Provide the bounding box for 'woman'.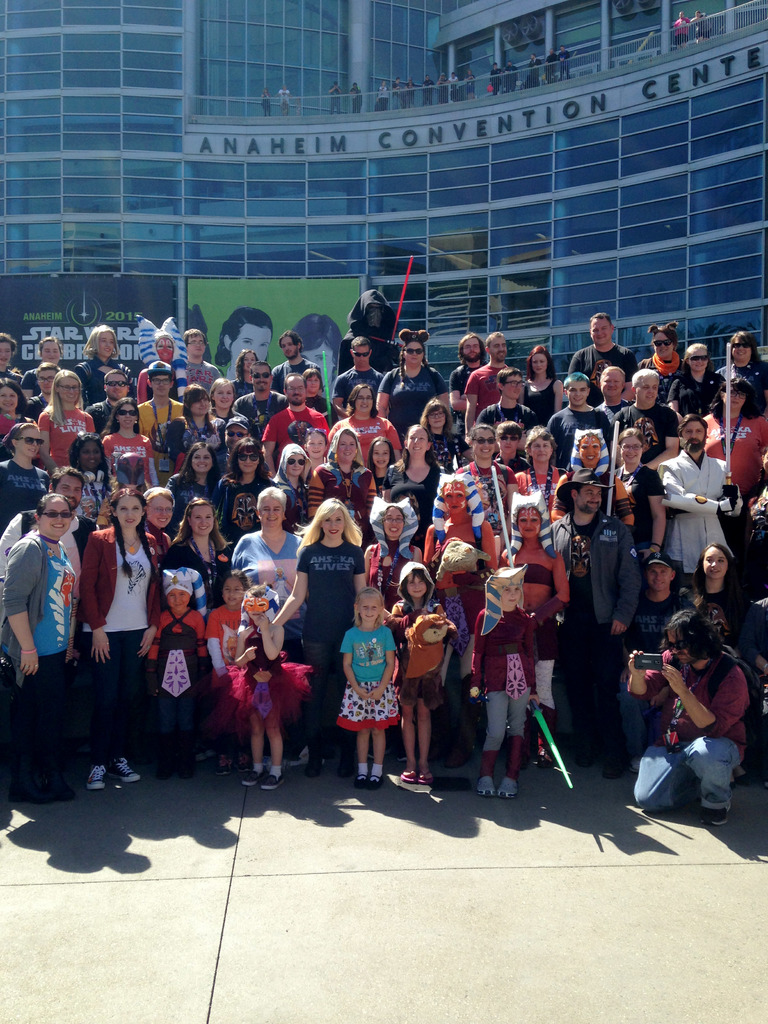
x1=158, y1=381, x2=223, y2=487.
